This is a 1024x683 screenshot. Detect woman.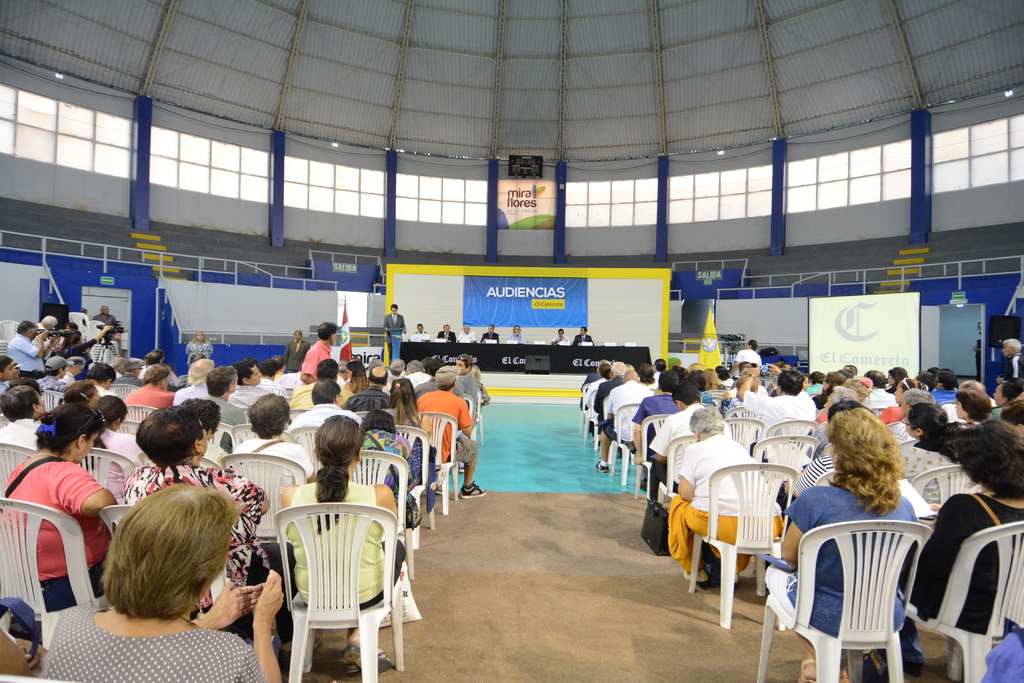
<box>635,364,659,389</box>.
